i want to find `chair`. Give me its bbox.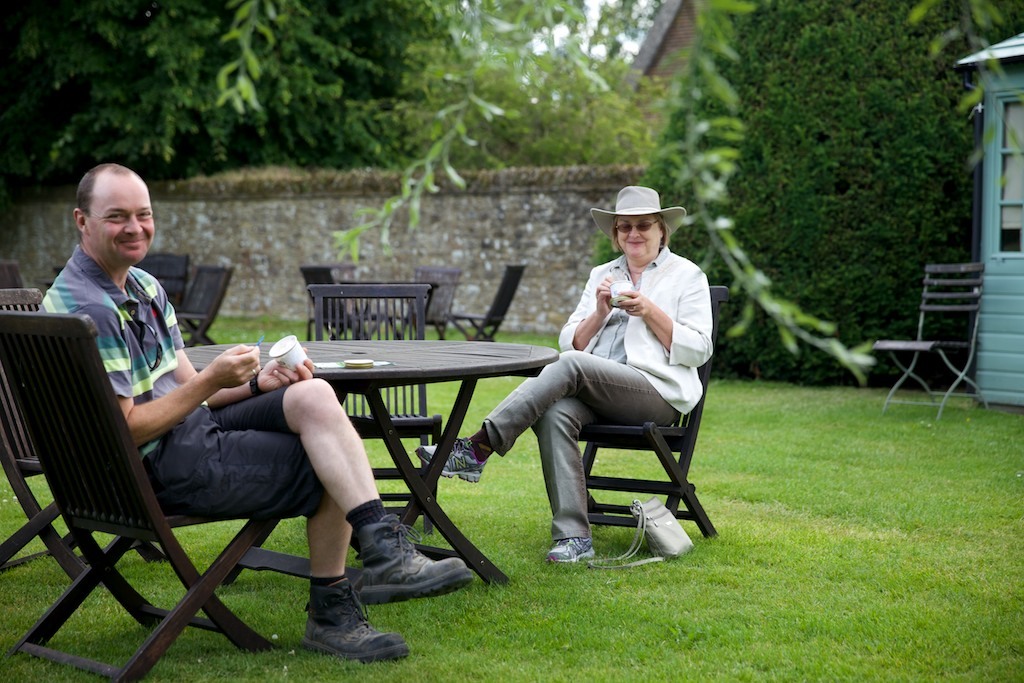
detection(305, 278, 444, 540).
